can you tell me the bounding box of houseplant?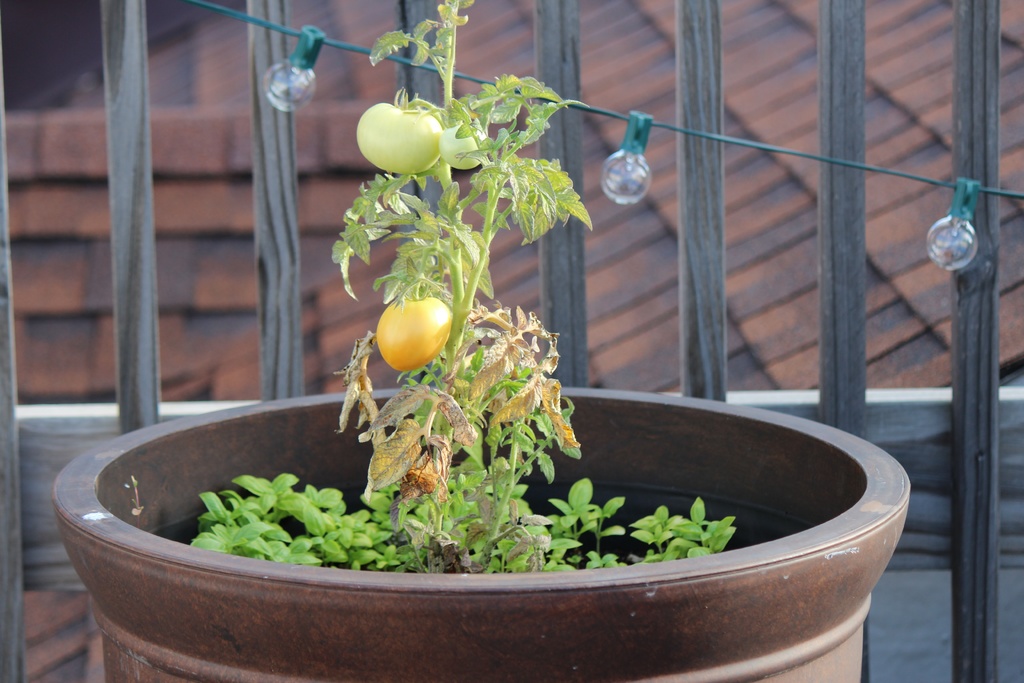
l=50, t=0, r=913, b=682.
